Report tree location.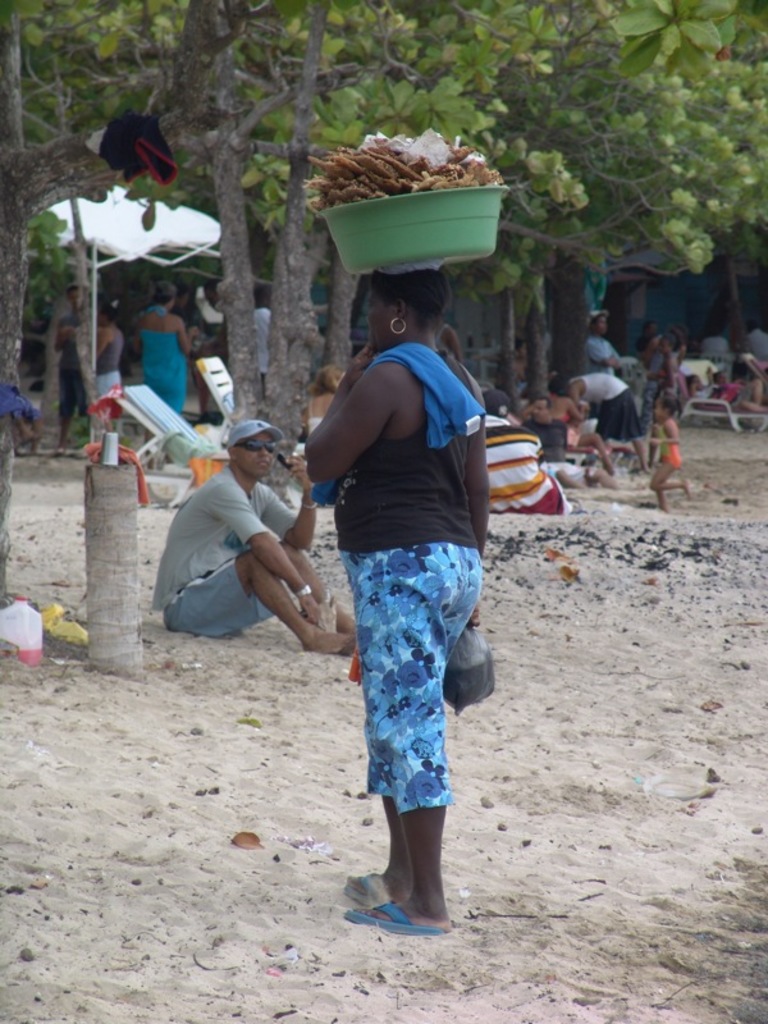
Report: bbox=[210, 0, 328, 506].
